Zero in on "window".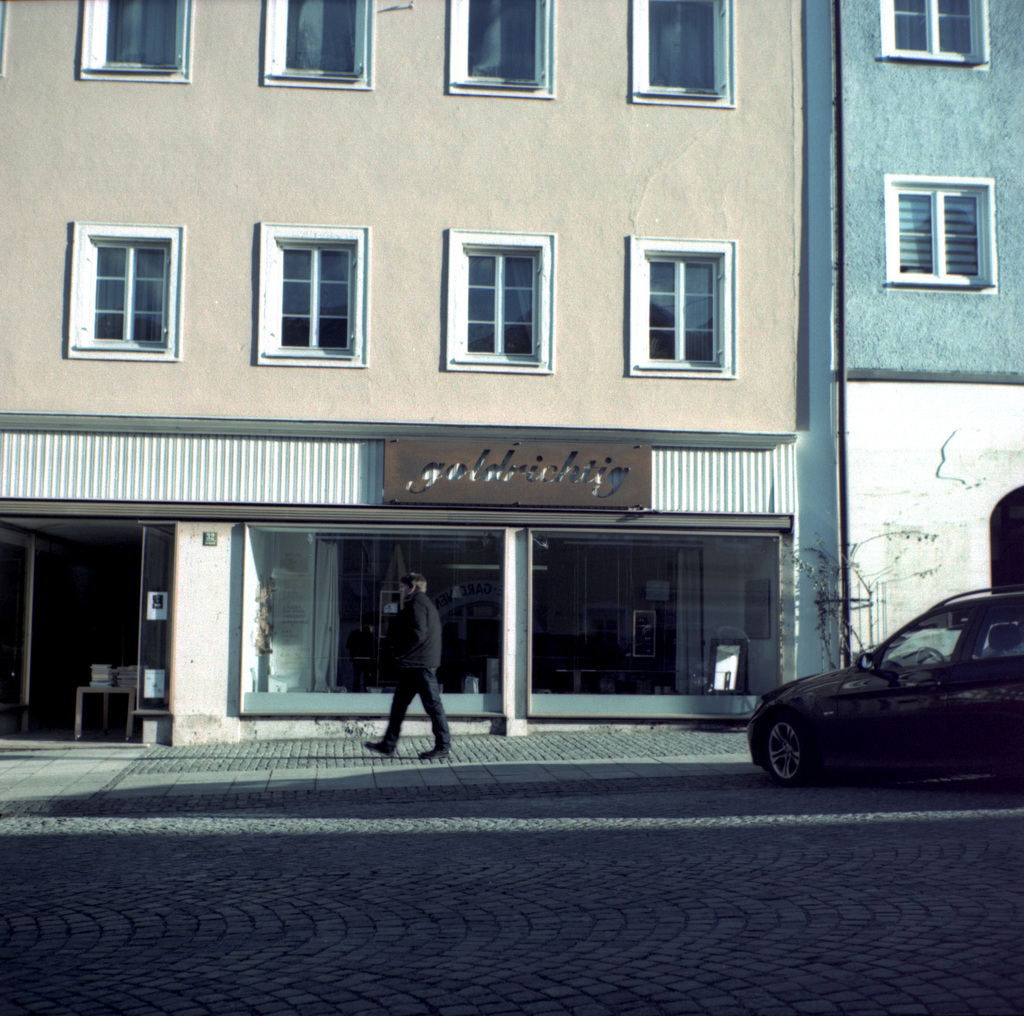
Zeroed in: (630,0,735,109).
